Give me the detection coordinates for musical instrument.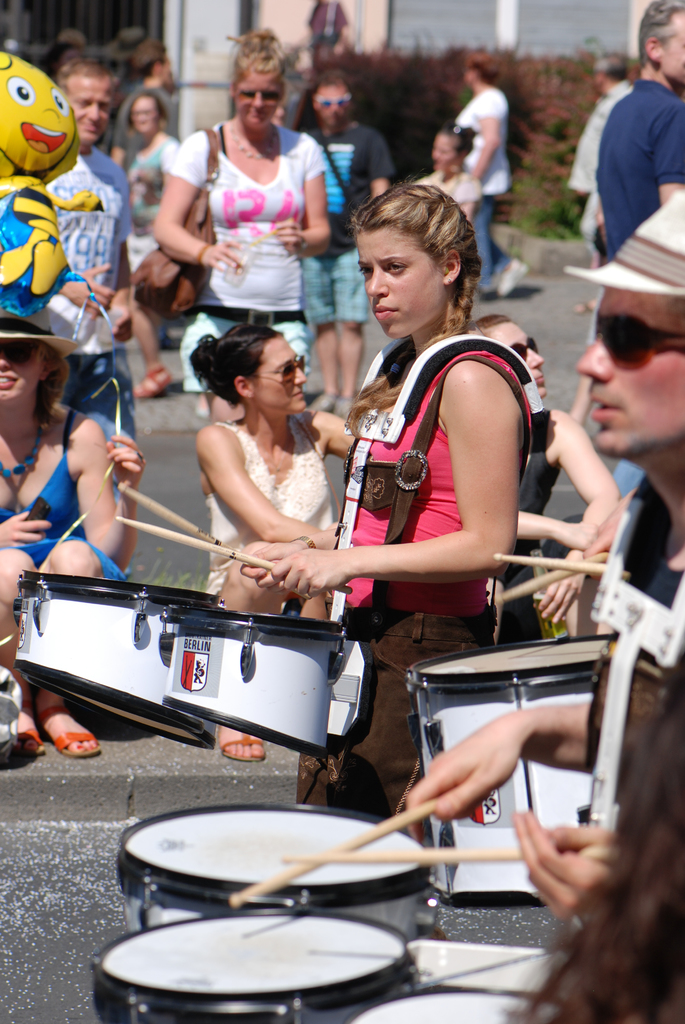
Rect(160, 587, 333, 760).
